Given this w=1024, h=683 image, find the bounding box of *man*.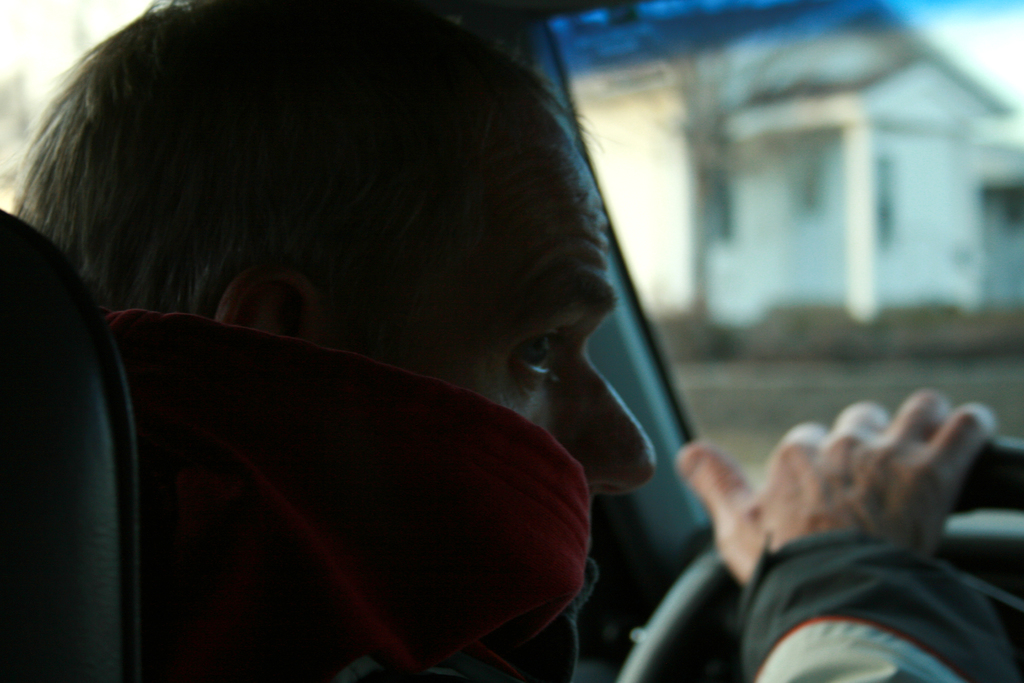
box=[0, 26, 906, 661].
